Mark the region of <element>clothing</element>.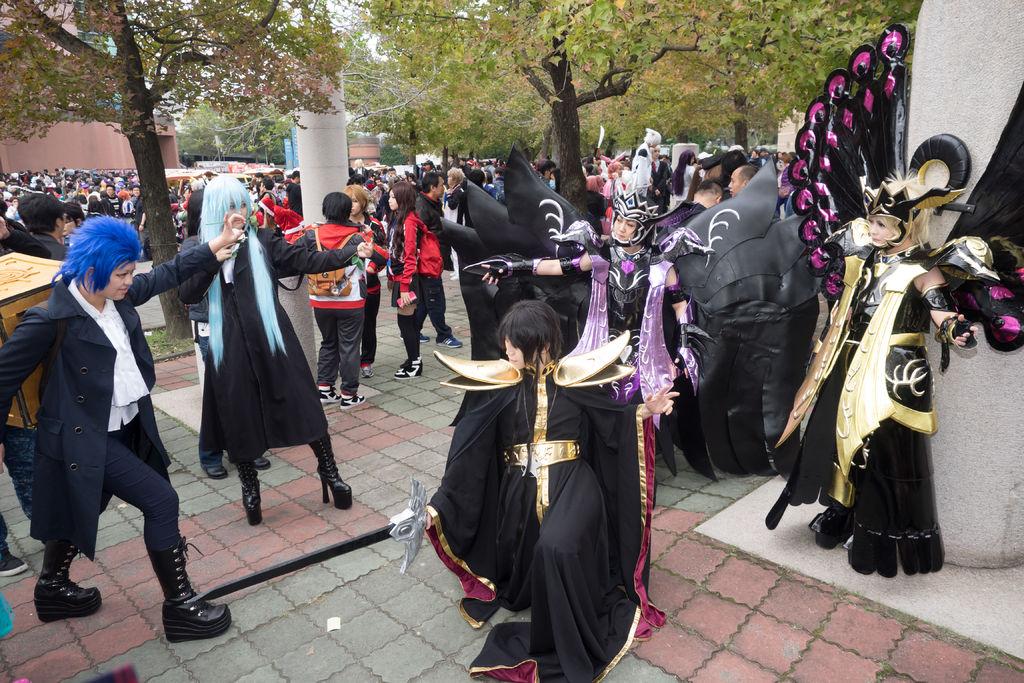
Region: 418, 185, 448, 356.
